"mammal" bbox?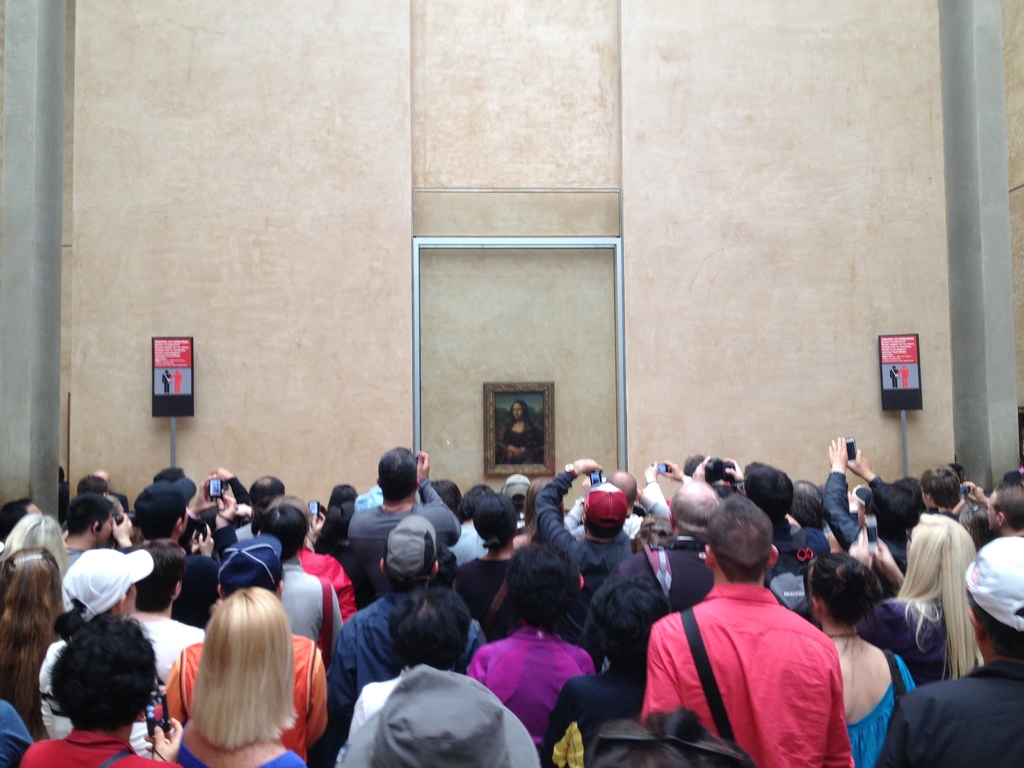
box(136, 588, 314, 767)
